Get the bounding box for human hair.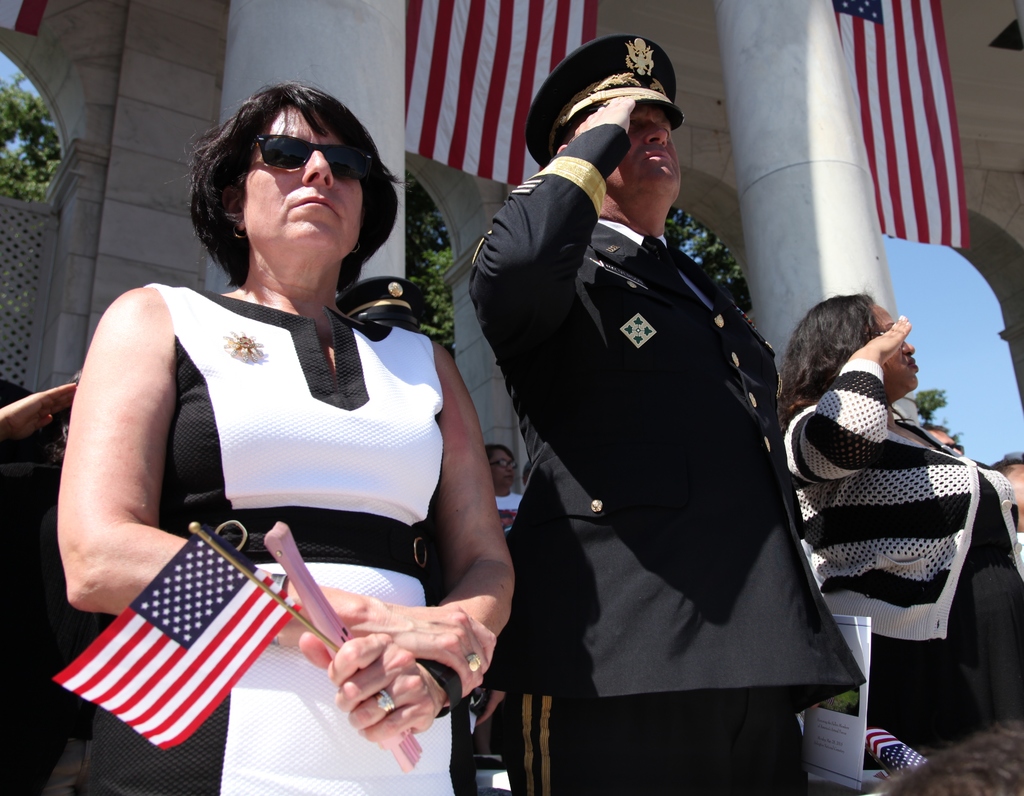
bbox=[178, 74, 370, 279].
